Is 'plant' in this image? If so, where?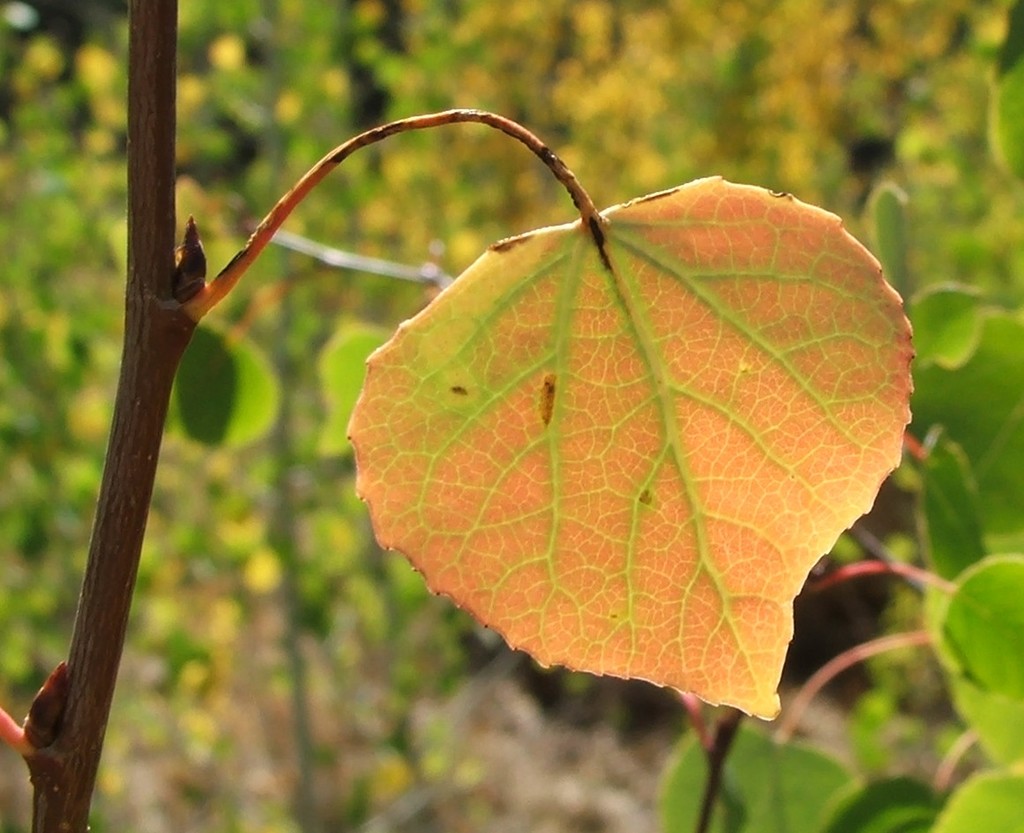
Yes, at <box>0,0,1023,817</box>.
